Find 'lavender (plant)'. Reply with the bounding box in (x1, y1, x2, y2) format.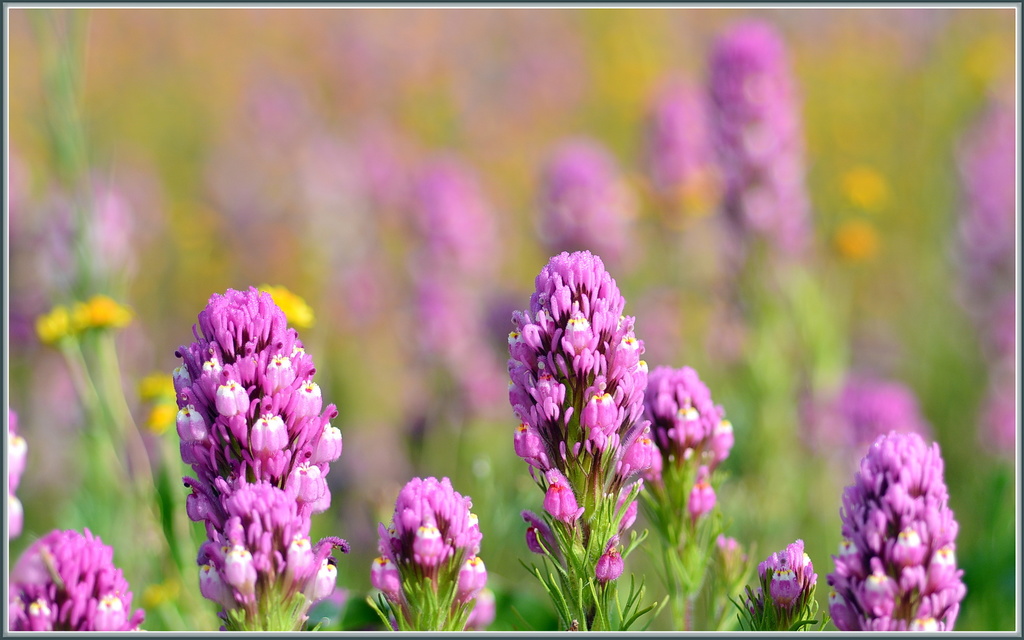
(948, 97, 1023, 306).
